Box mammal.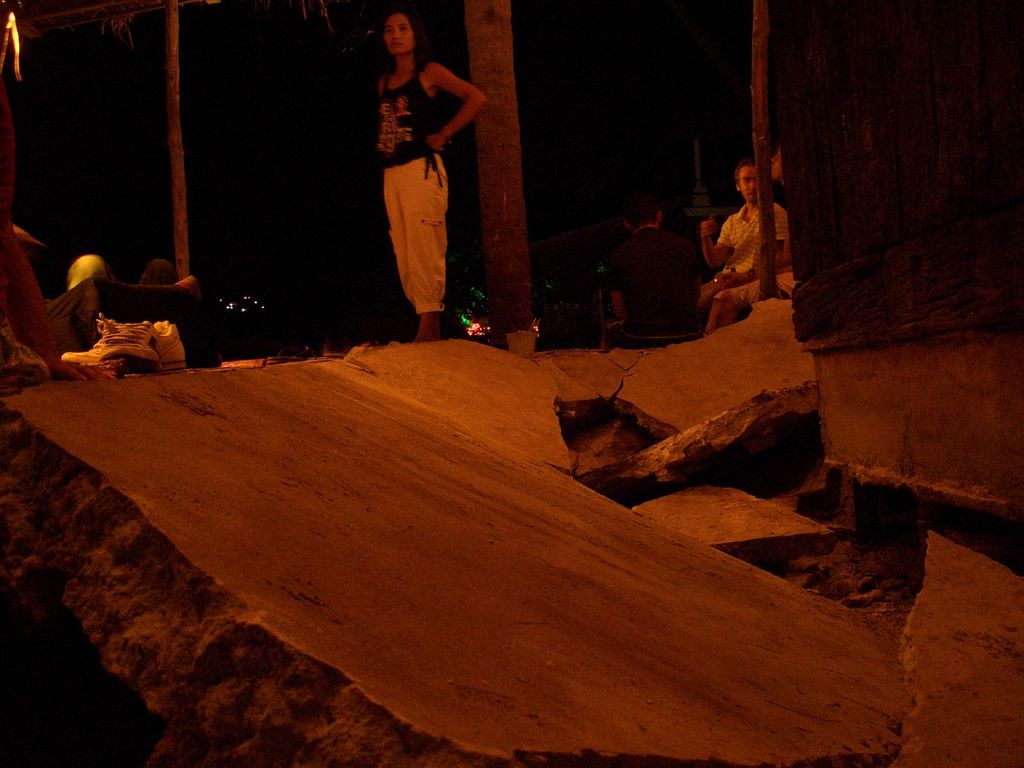
{"left": 704, "top": 161, "right": 792, "bottom": 308}.
